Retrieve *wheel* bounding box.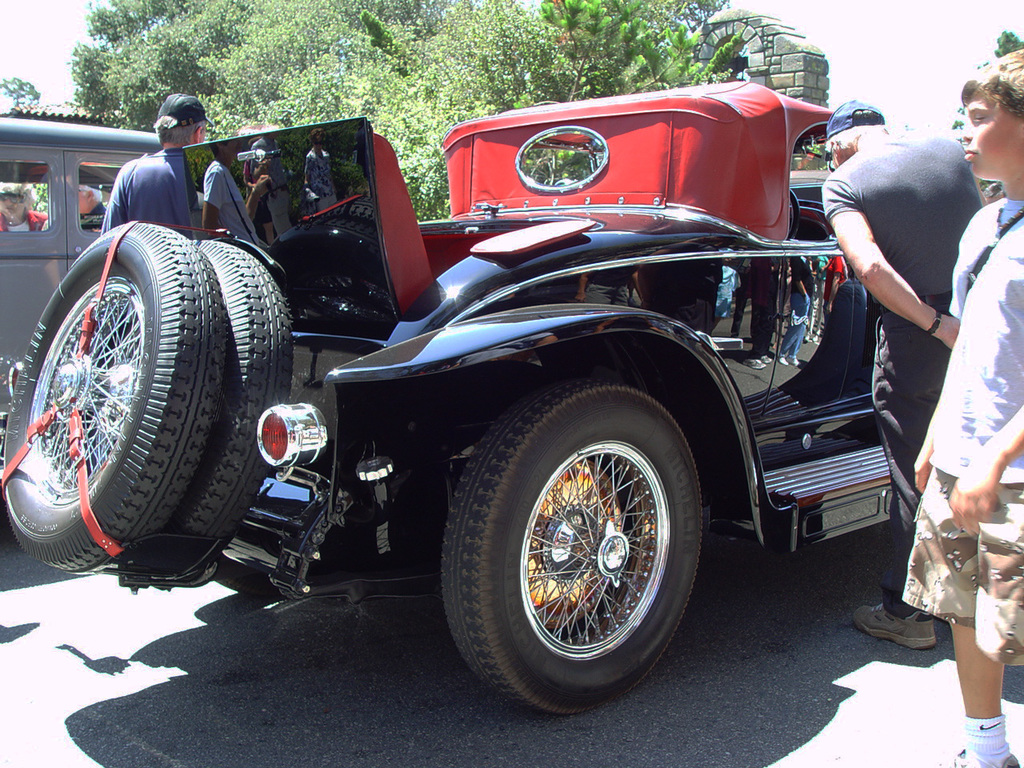
Bounding box: box=[784, 192, 800, 242].
